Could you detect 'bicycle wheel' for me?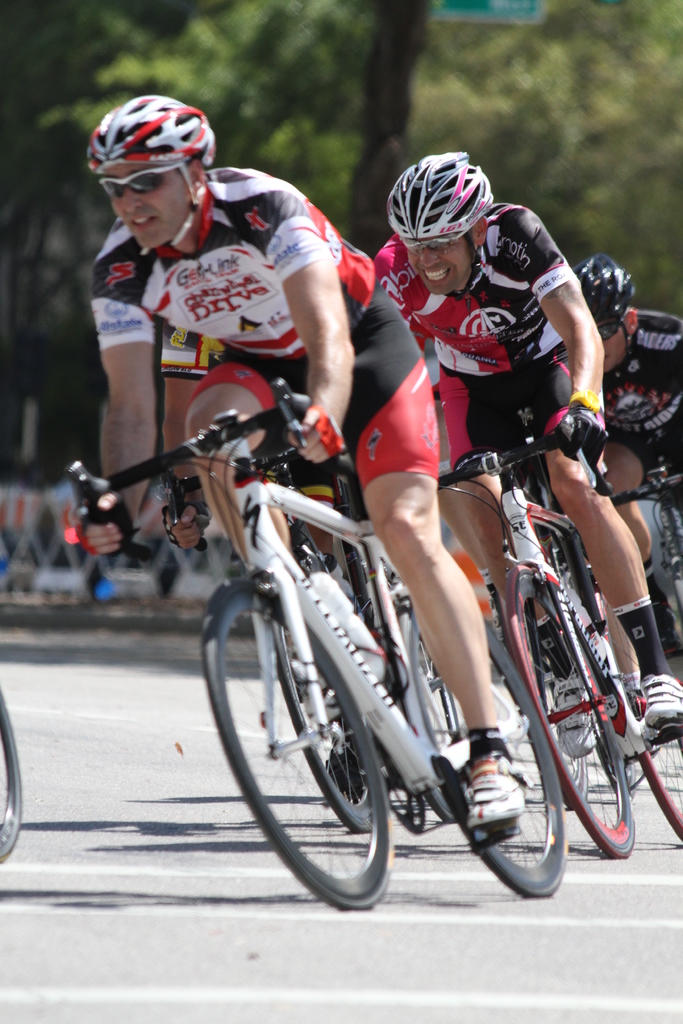
Detection result: box=[405, 593, 588, 900].
